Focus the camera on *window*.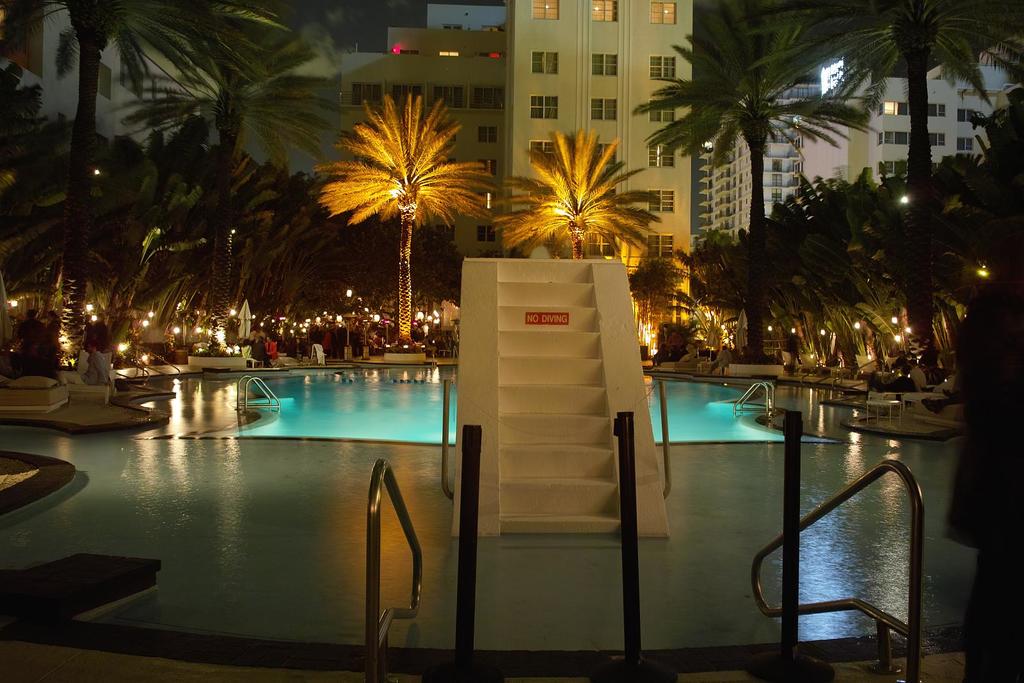
Focus region: box(99, 61, 113, 102).
